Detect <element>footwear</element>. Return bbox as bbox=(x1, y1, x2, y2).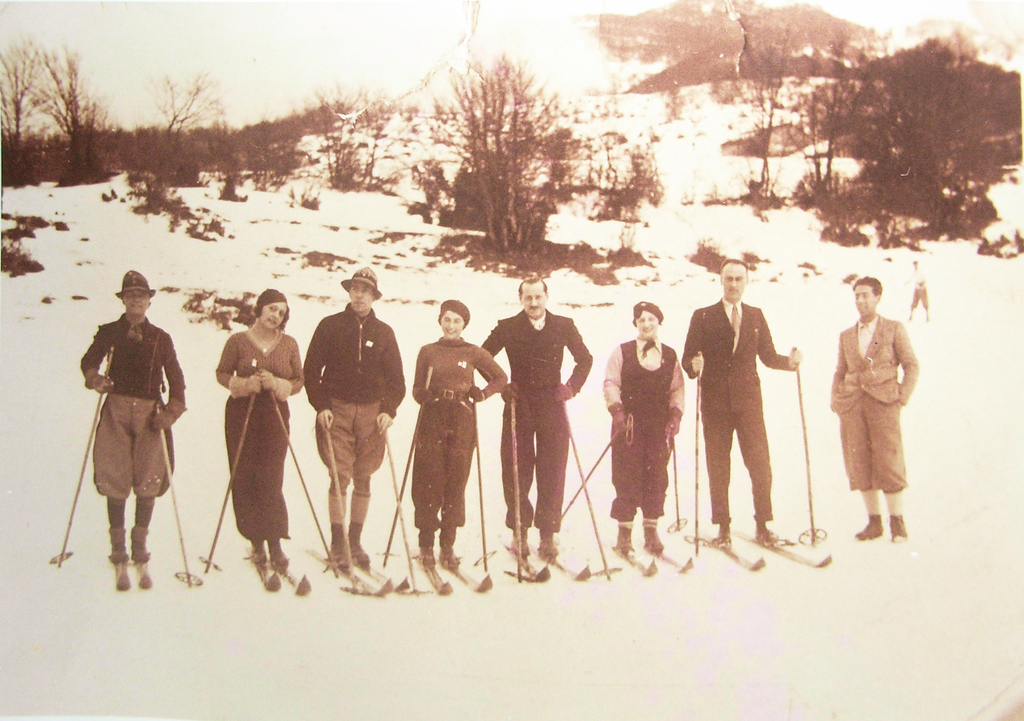
bbox=(717, 523, 733, 544).
